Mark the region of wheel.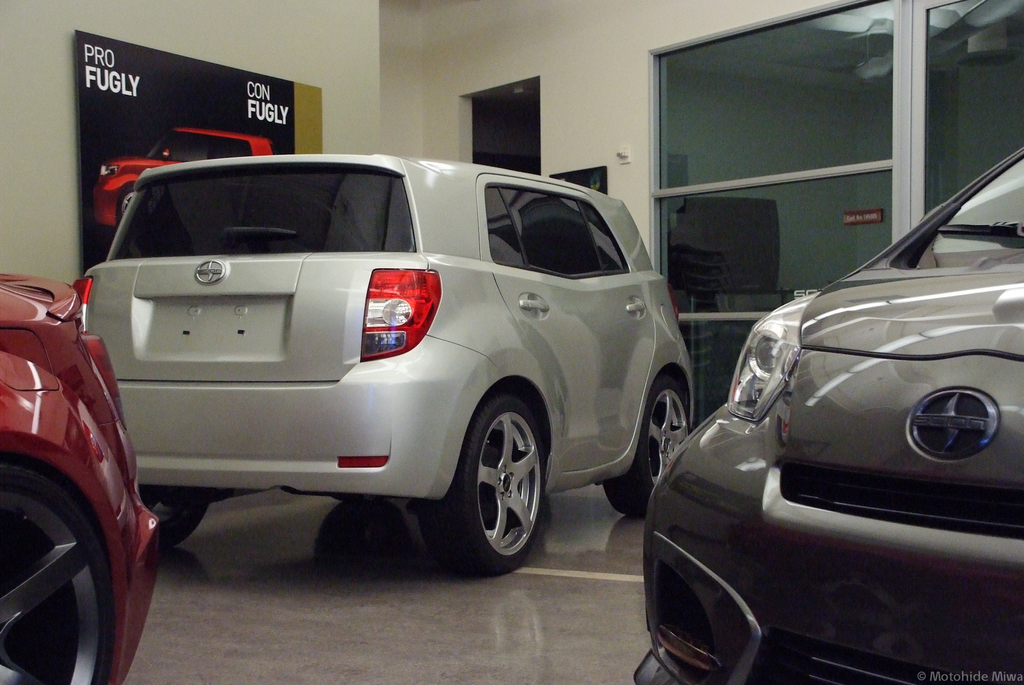
Region: bbox=[599, 375, 692, 524].
